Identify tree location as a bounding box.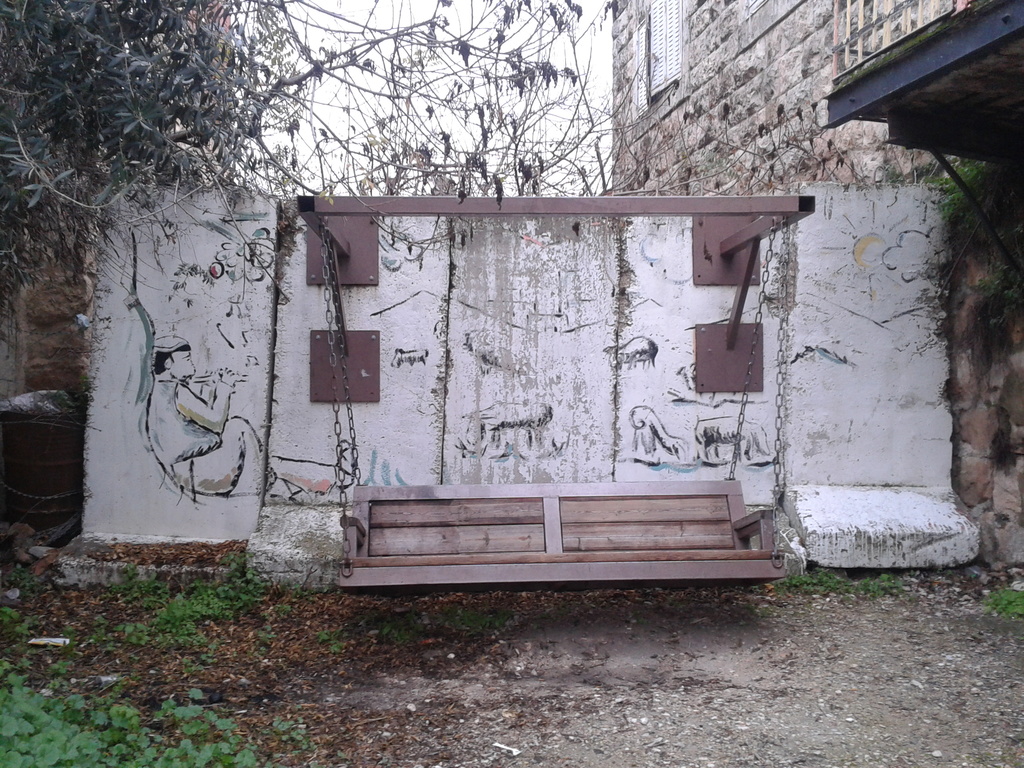
0 0 926 667.
